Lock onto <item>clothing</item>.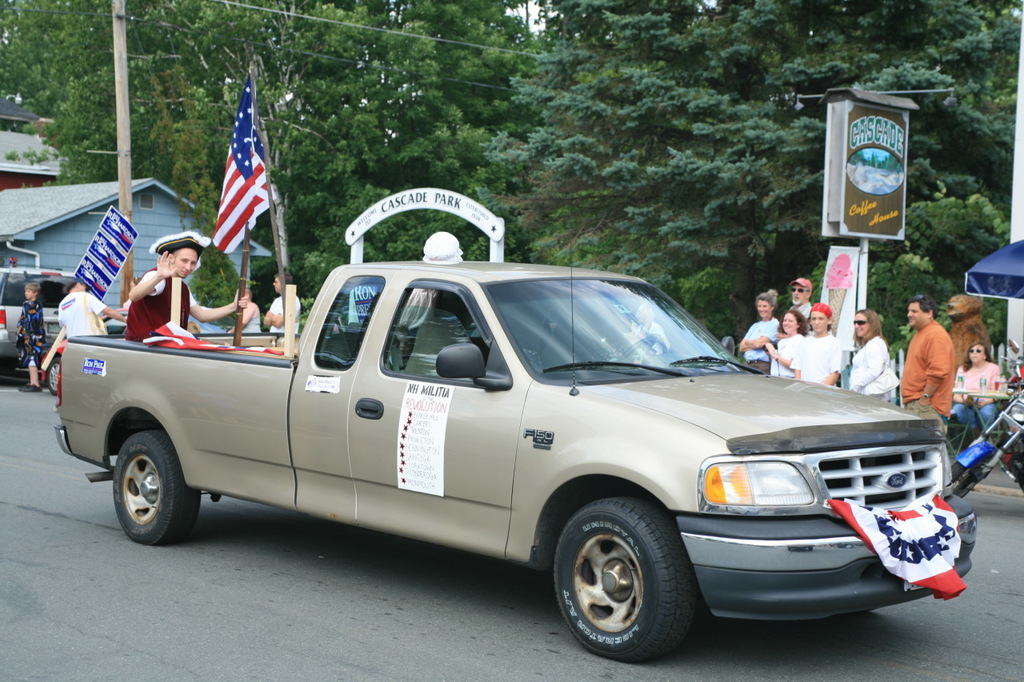
Locked: {"left": 124, "top": 265, "right": 201, "bottom": 344}.
